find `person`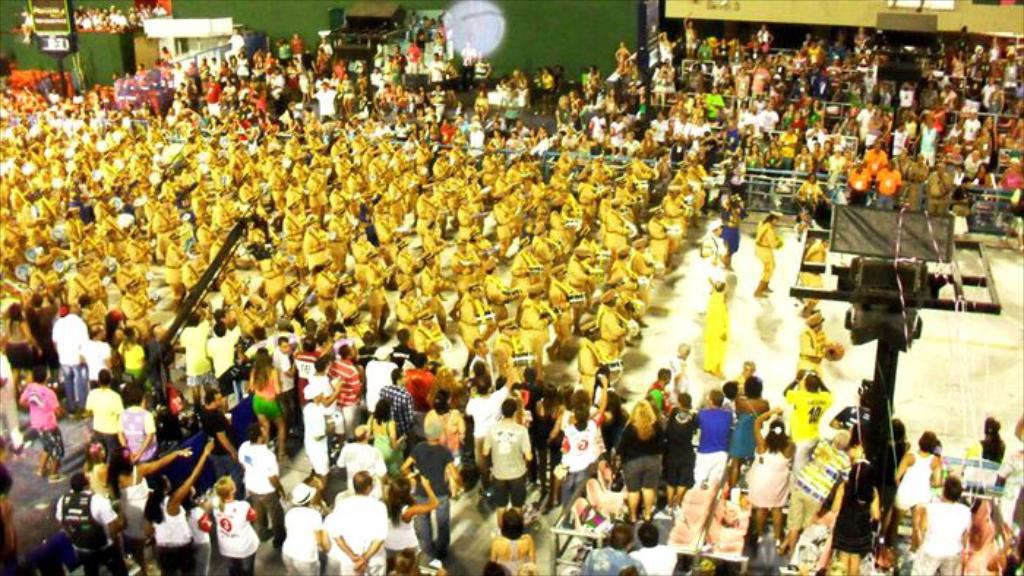
BBox(745, 209, 783, 292)
